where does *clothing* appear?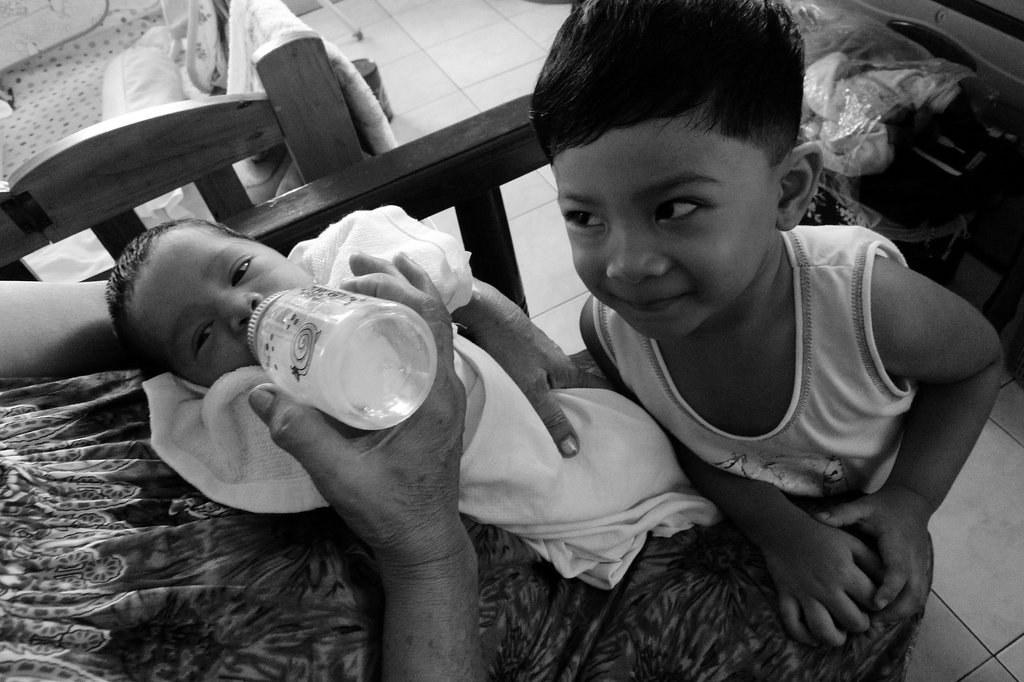
Appears at BBox(184, 0, 401, 206).
